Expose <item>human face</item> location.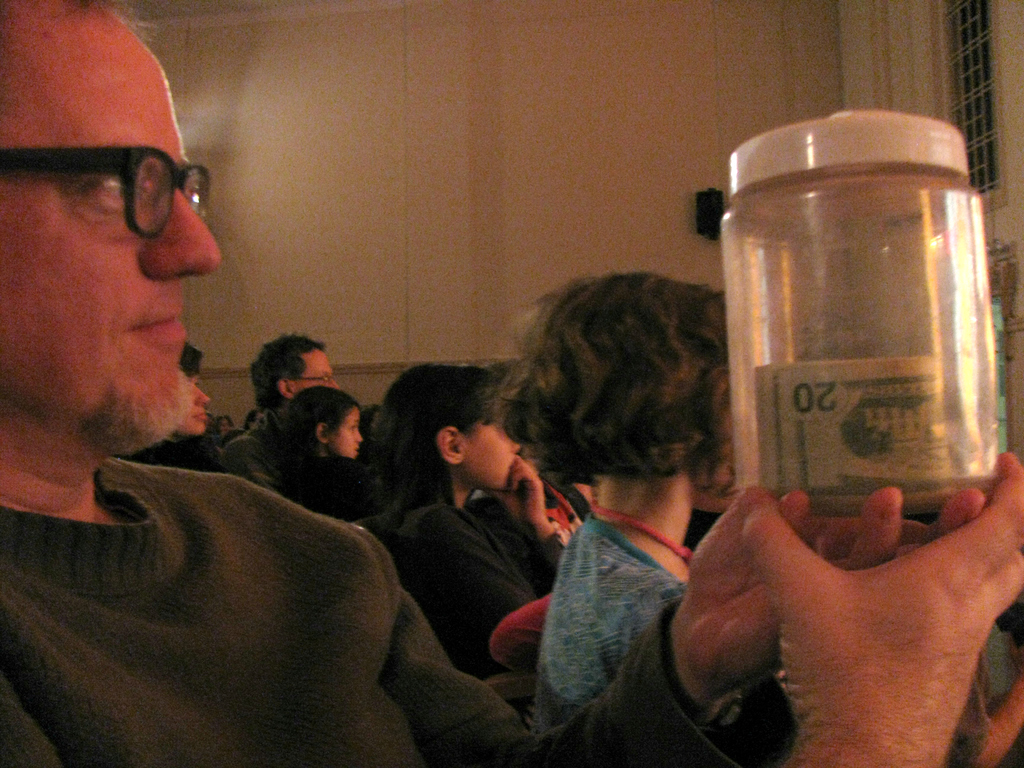
Exposed at locate(0, 42, 221, 451).
